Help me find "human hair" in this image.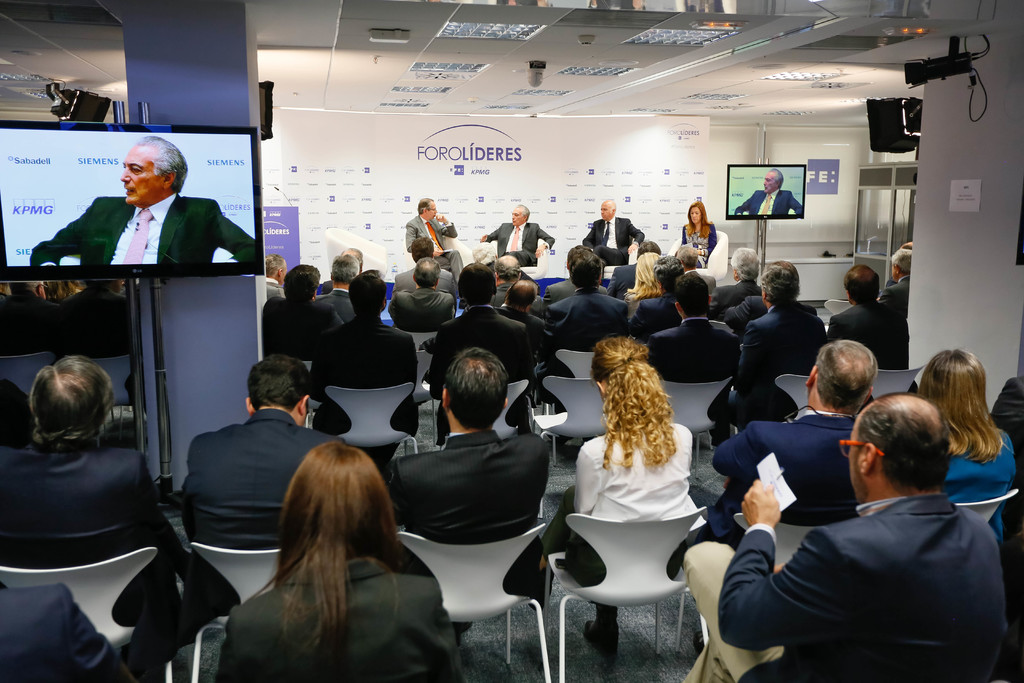
Found it: 516,204,529,224.
